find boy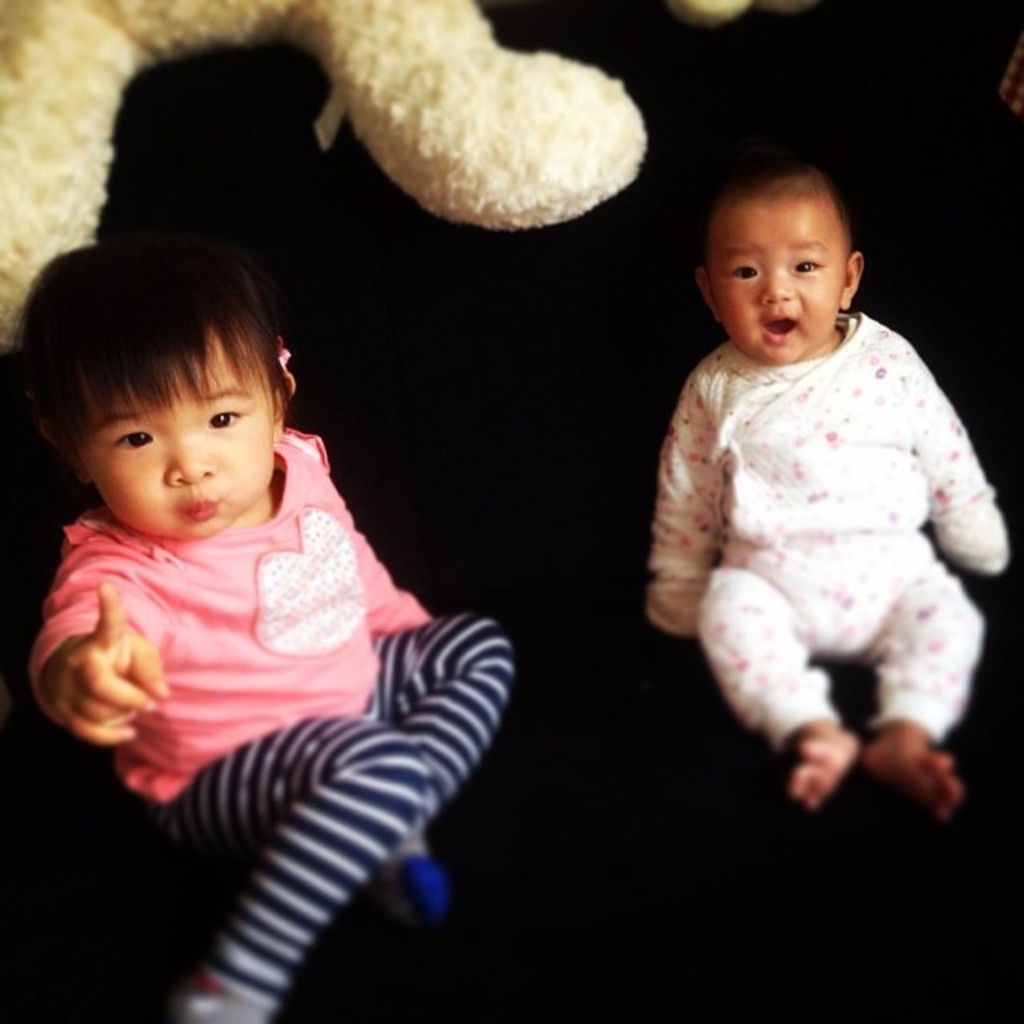
Rect(14, 250, 554, 1022)
